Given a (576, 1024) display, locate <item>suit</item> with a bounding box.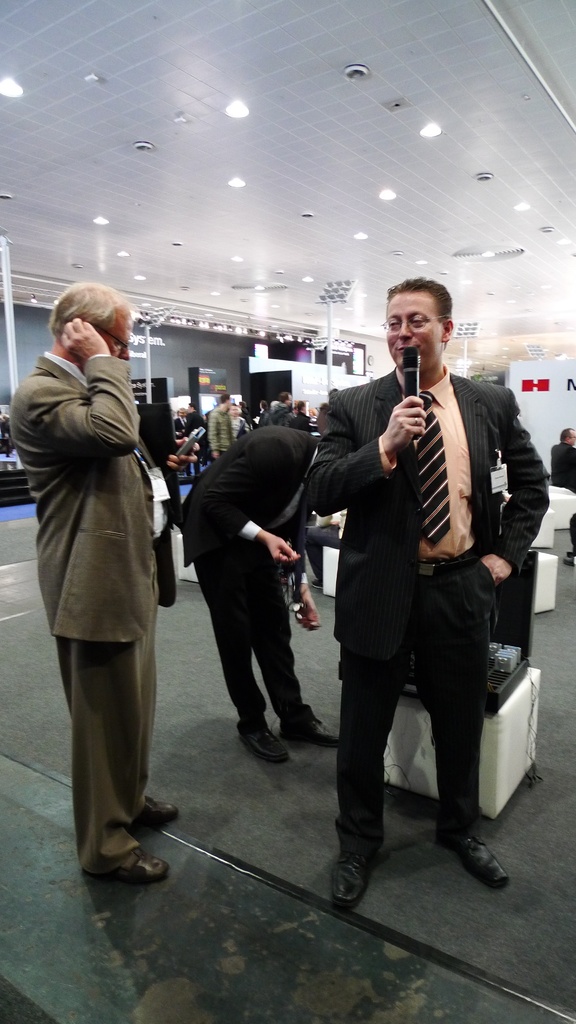
Located: (x1=337, y1=303, x2=543, y2=824).
